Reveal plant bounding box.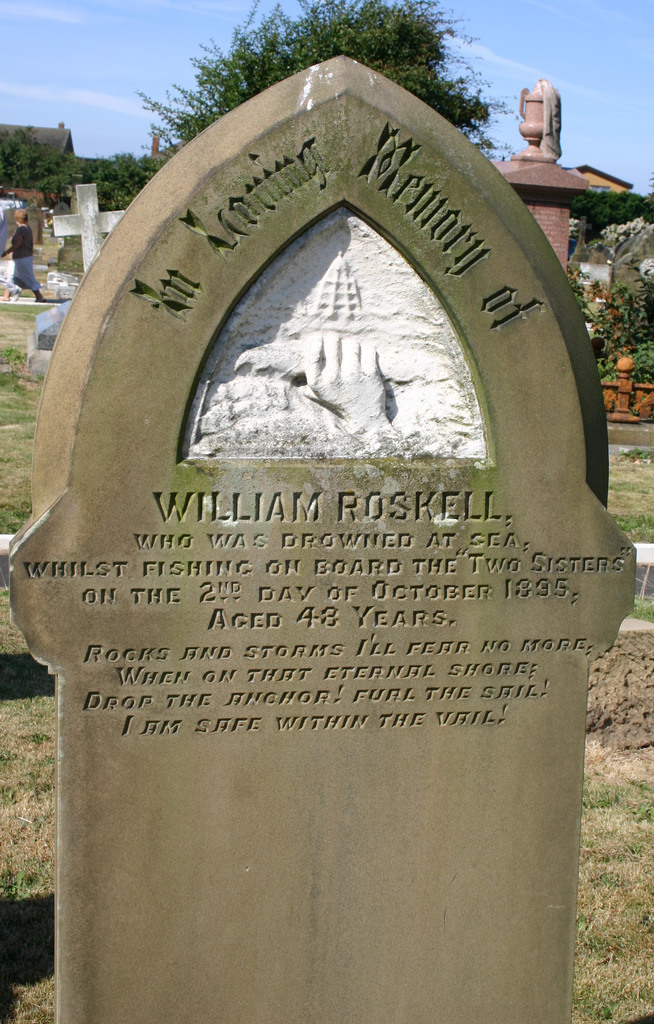
Revealed: l=569, t=738, r=653, b=1023.
